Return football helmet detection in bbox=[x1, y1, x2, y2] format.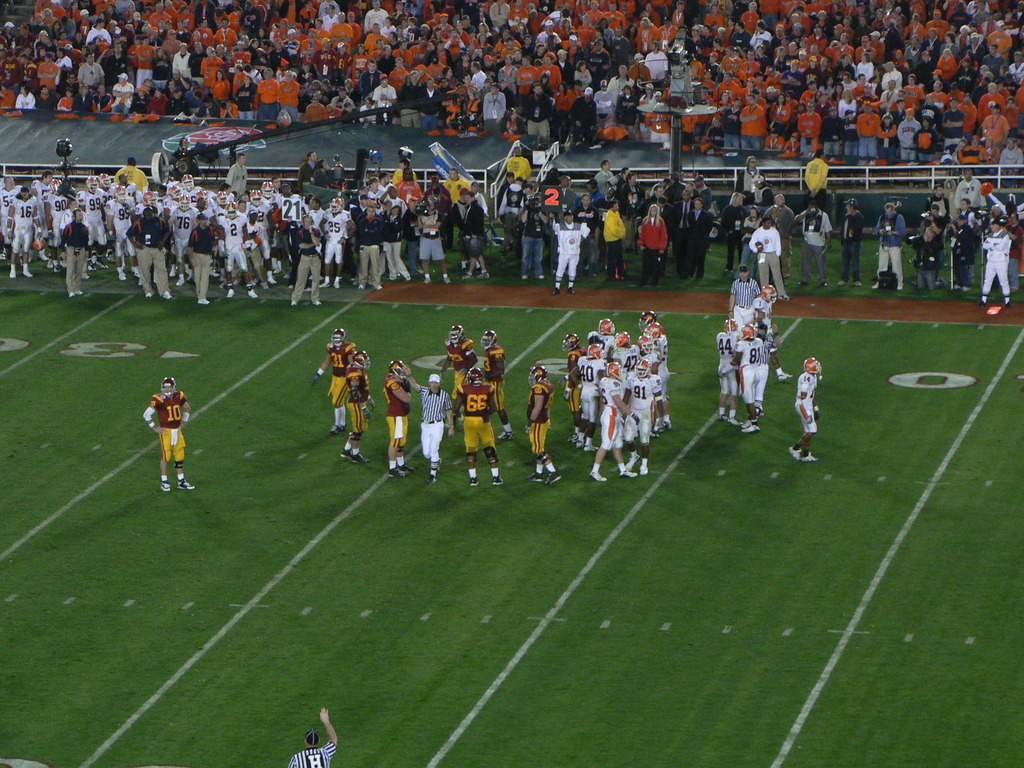
bbox=[587, 339, 605, 362].
